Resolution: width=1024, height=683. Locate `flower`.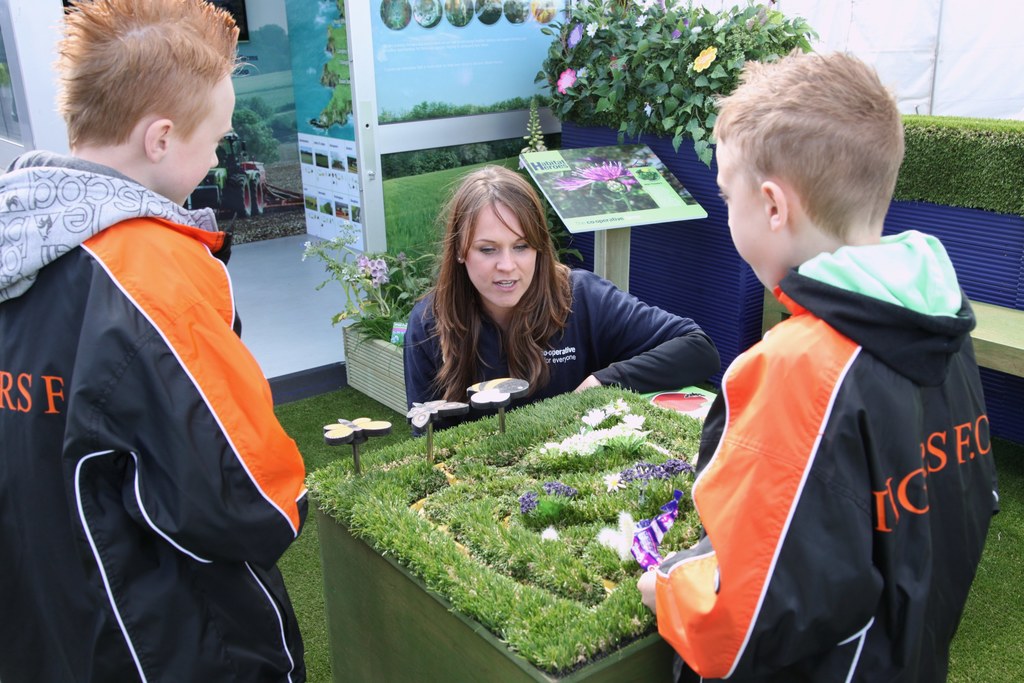
[left=545, top=478, right=575, bottom=503].
